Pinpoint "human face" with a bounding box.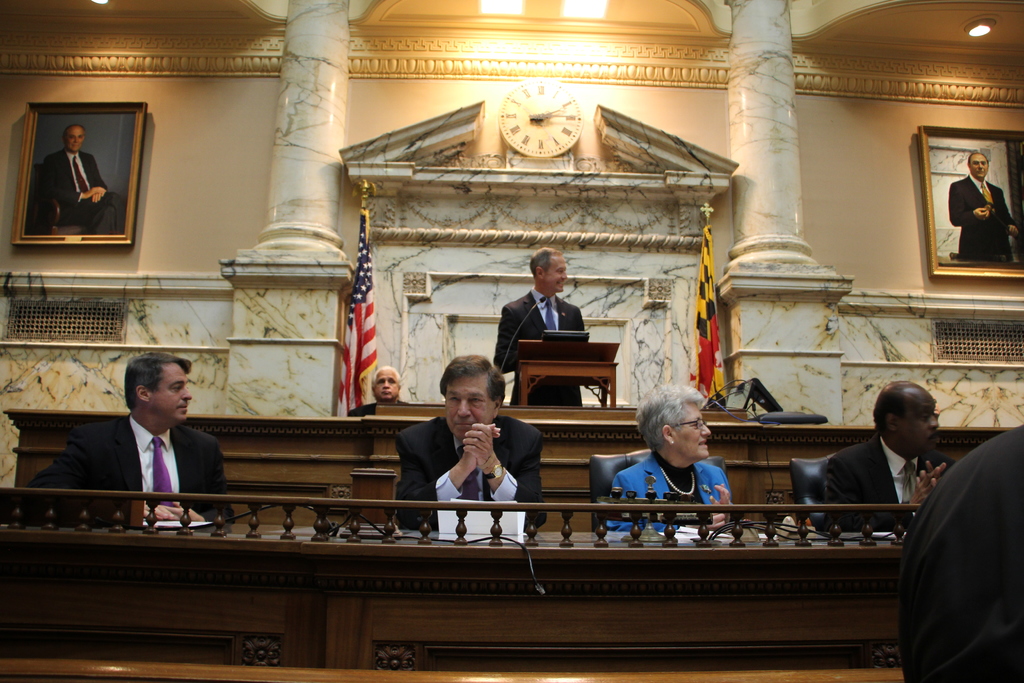
<box>65,125,84,151</box>.
